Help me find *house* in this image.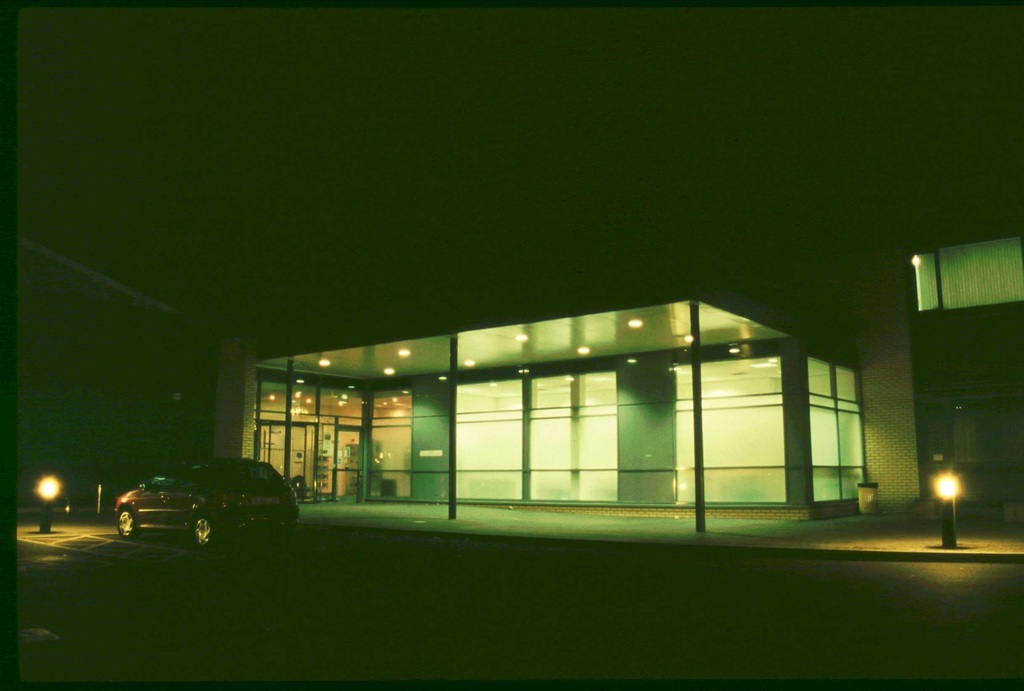
Found it: [228, 257, 938, 556].
